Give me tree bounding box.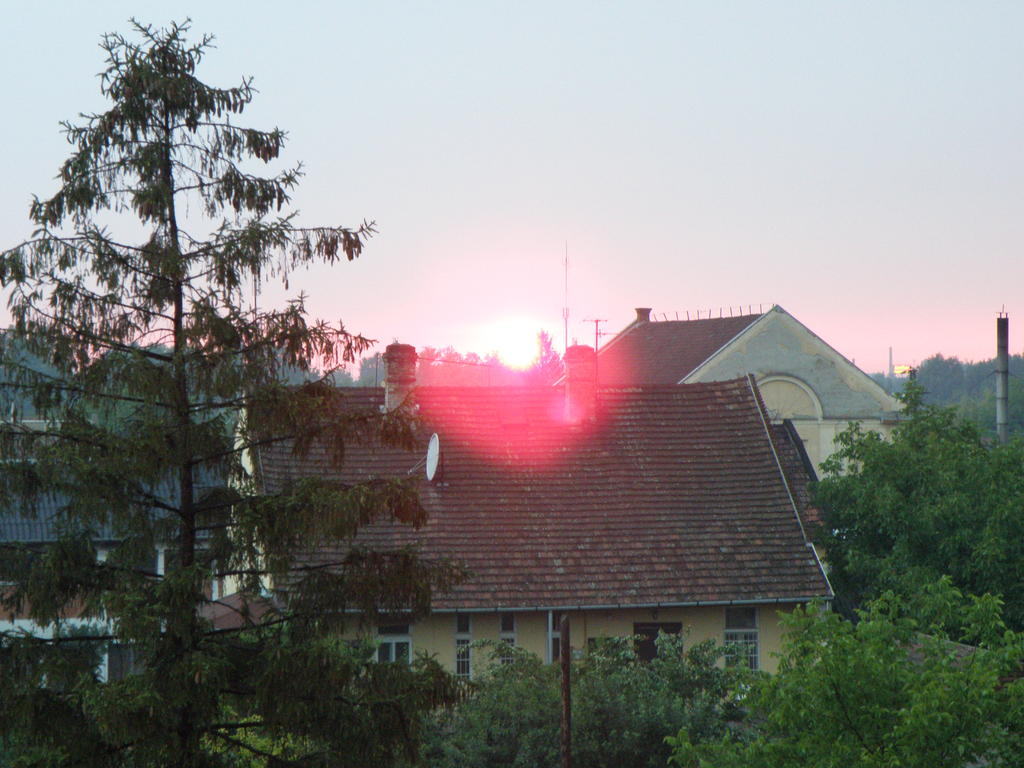
(left=435, top=341, right=463, bottom=369).
